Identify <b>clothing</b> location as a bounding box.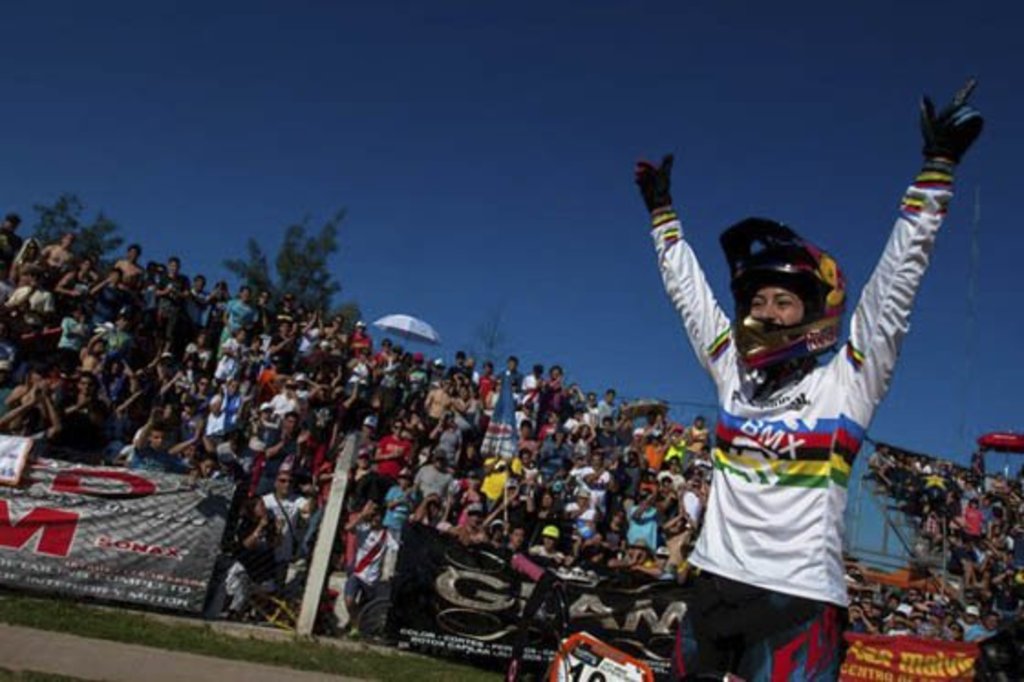
<box>962,490,978,499</box>.
